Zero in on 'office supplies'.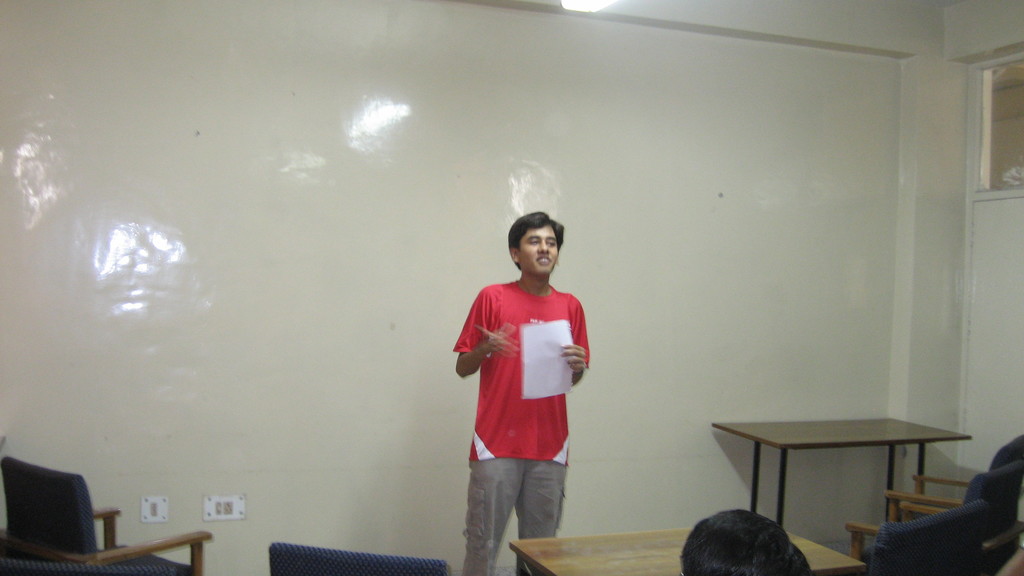
Zeroed in: {"left": 272, "top": 541, "right": 449, "bottom": 575}.
